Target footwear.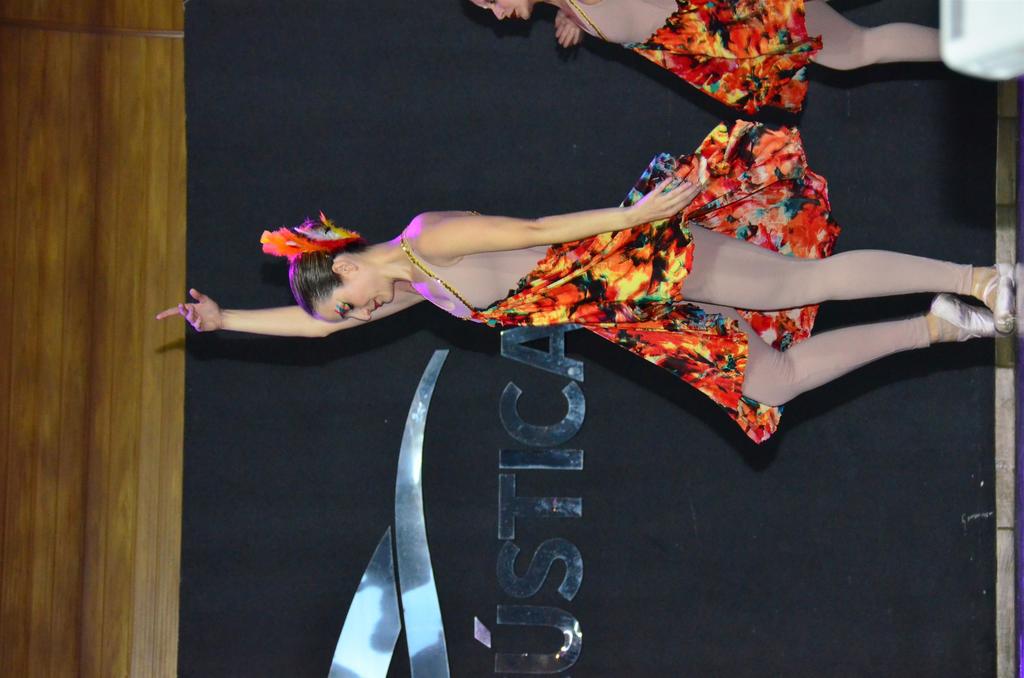
Target region: bbox=(966, 261, 1015, 331).
